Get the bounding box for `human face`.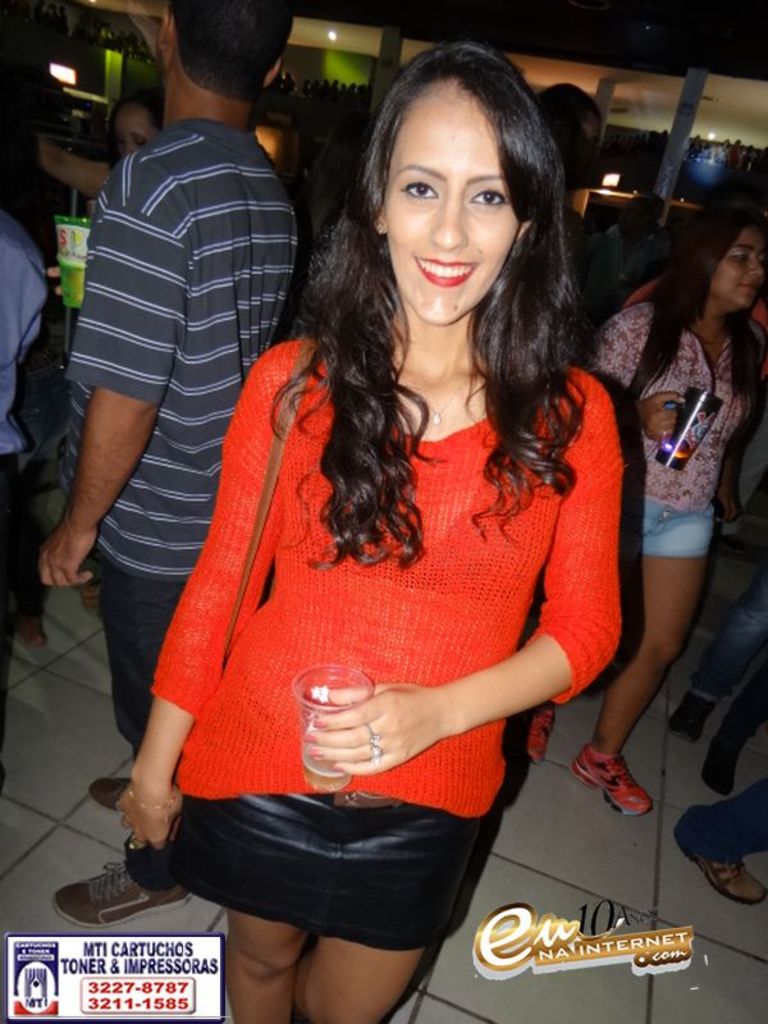
rect(385, 77, 526, 324).
